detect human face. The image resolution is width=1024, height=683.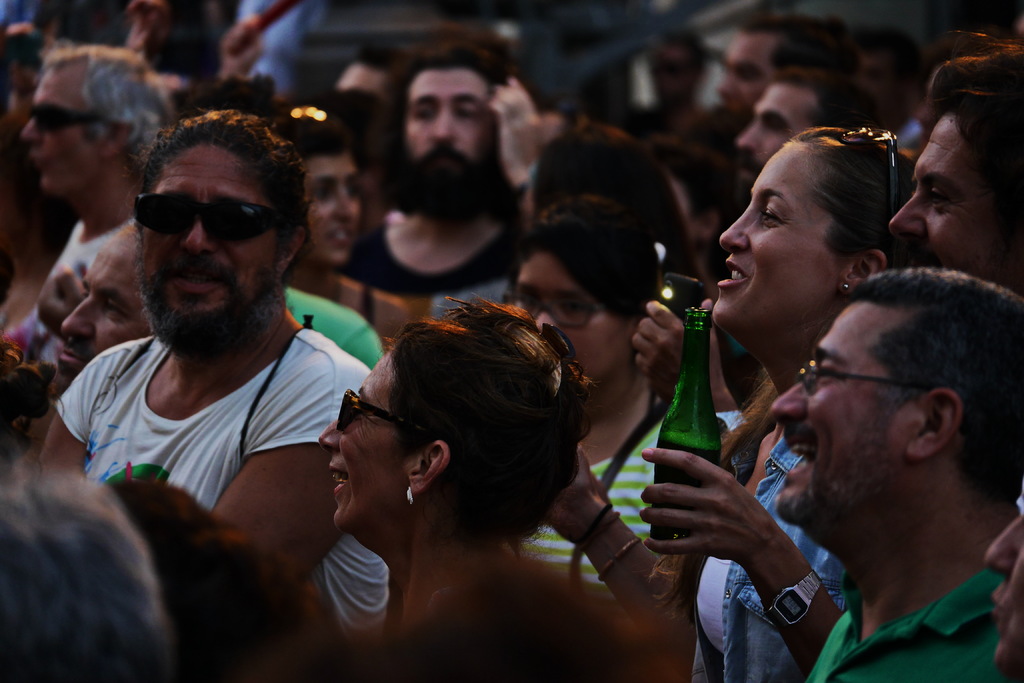
Rect(714, 27, 772, 120).
